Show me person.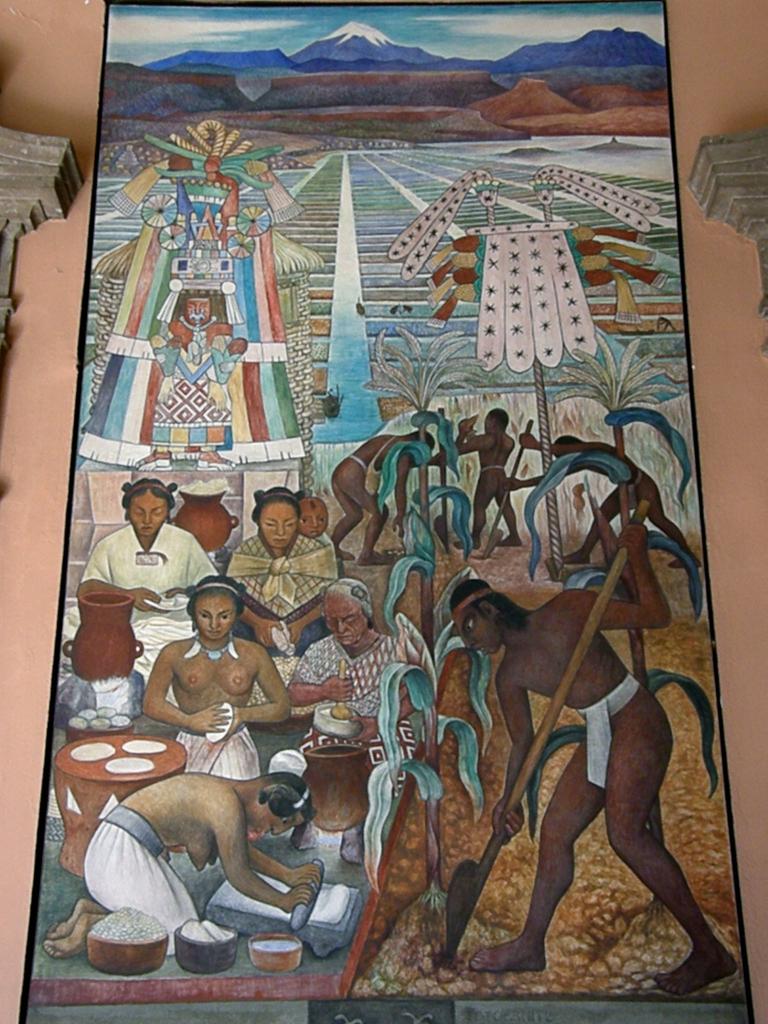
person is here: Rect(45, 767, 322, 961).
